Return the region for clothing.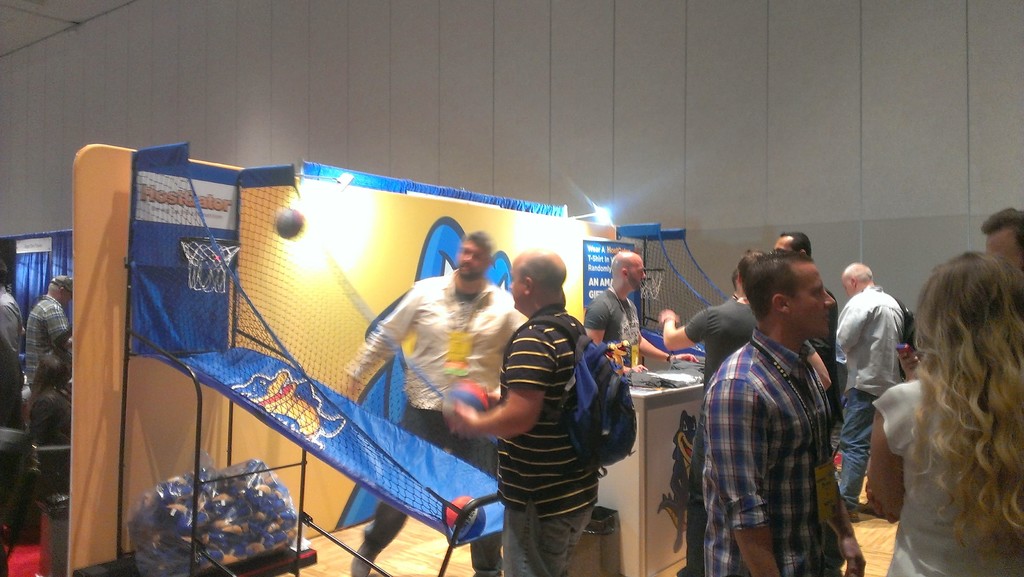
box=[22, 298, 68, 403].
